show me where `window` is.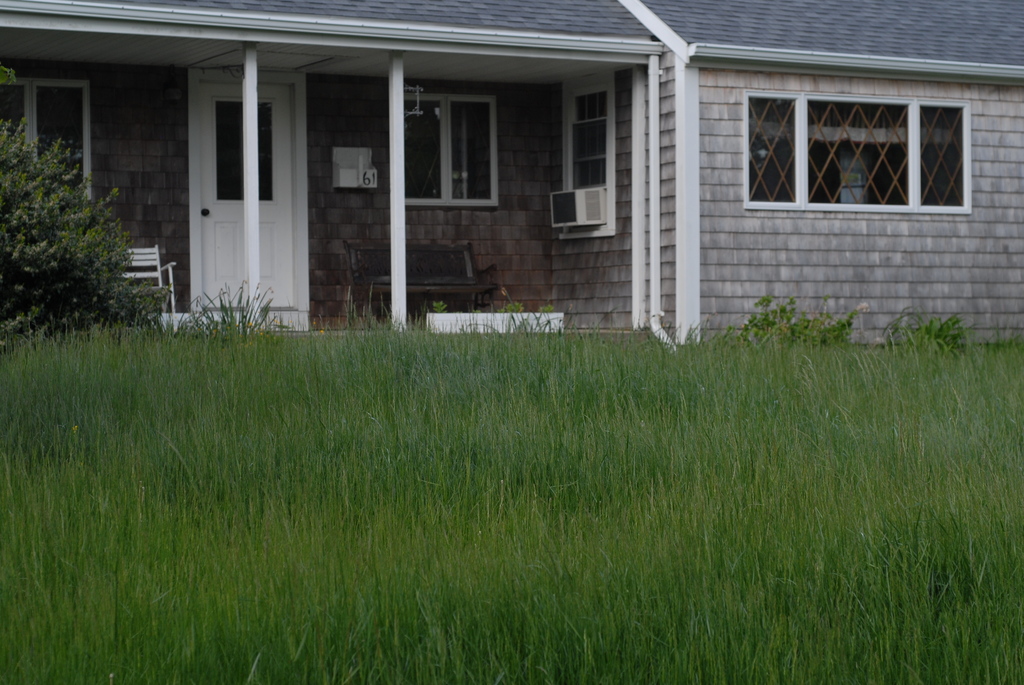
`window` is at (x1=564, y1=88, x2=613, y2=231).
